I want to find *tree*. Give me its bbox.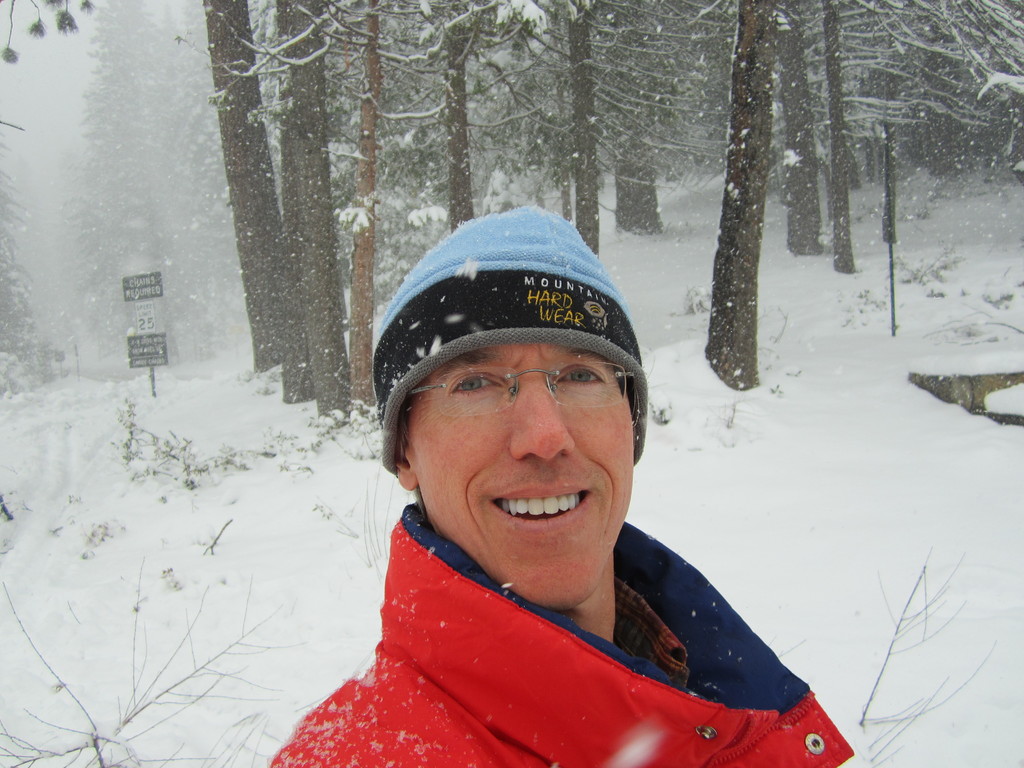
BBox(664, 0, 868, 409).
